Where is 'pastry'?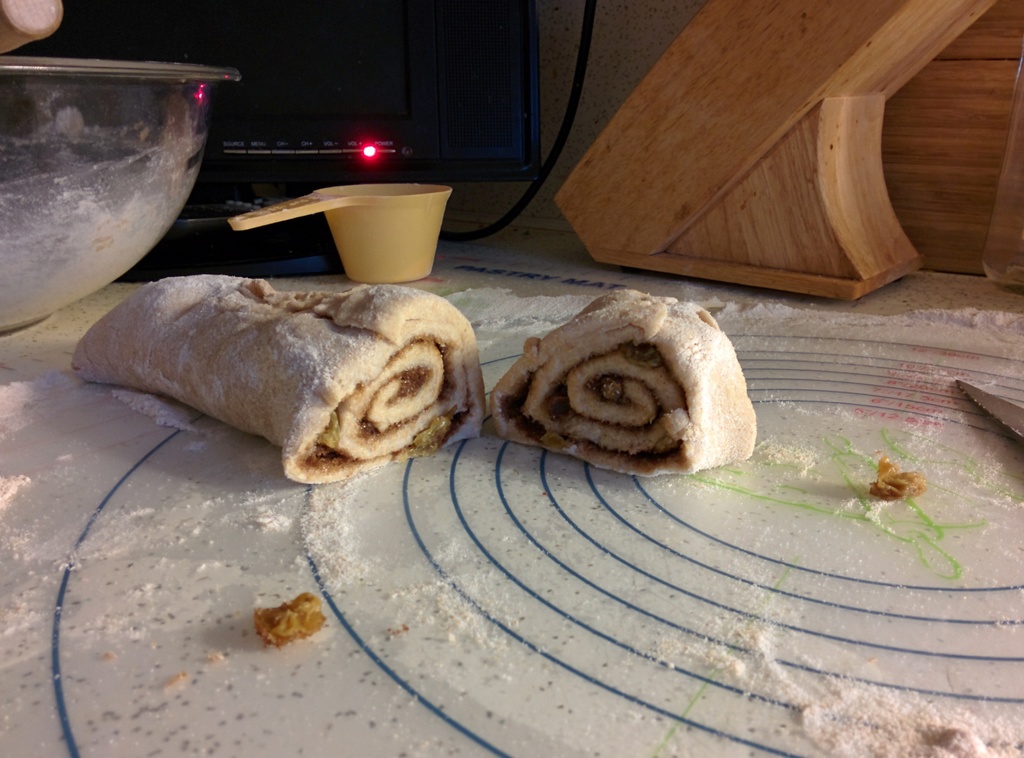
detection(66, 266, 479, 495).
